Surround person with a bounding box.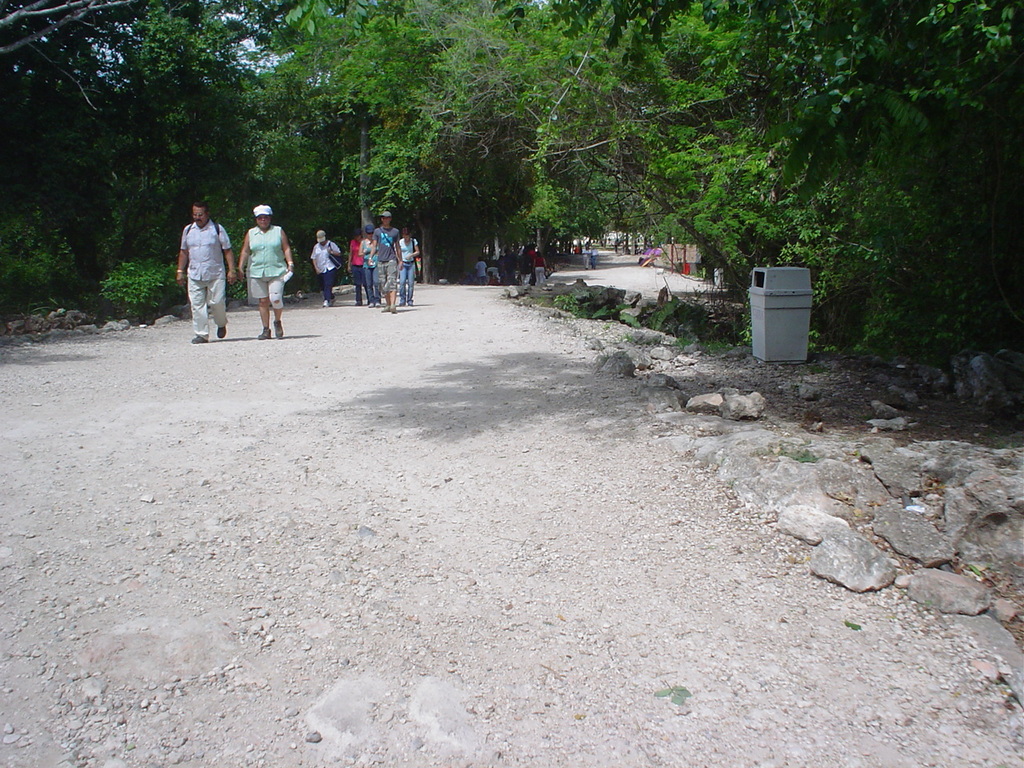
locate(346, 227, 368, 310).
